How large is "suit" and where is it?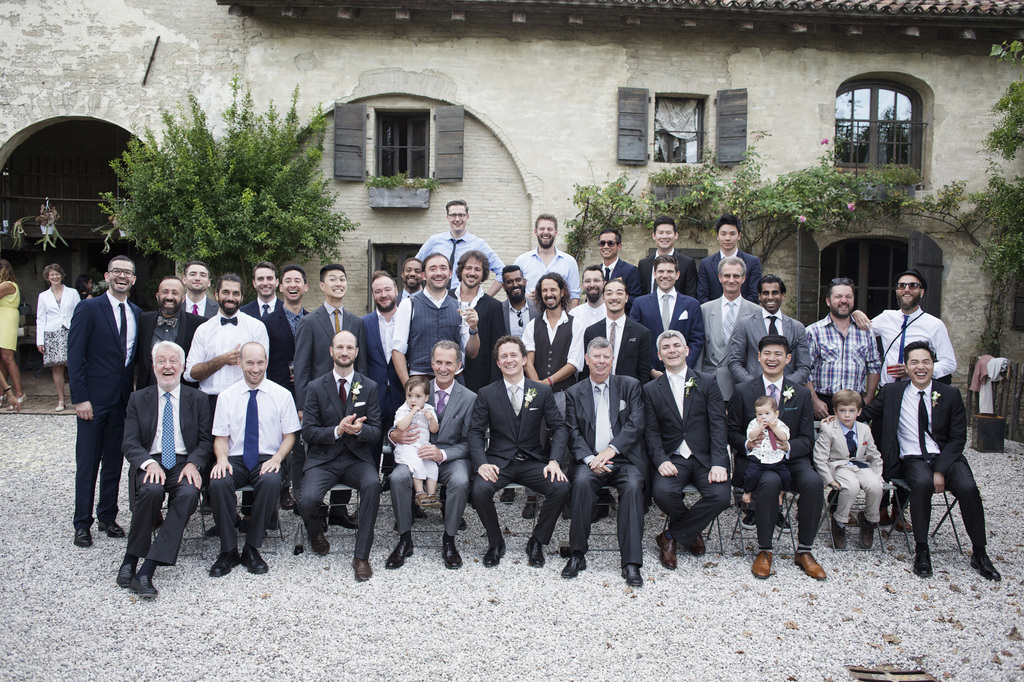
Bounding box: 723 305 815 489.
